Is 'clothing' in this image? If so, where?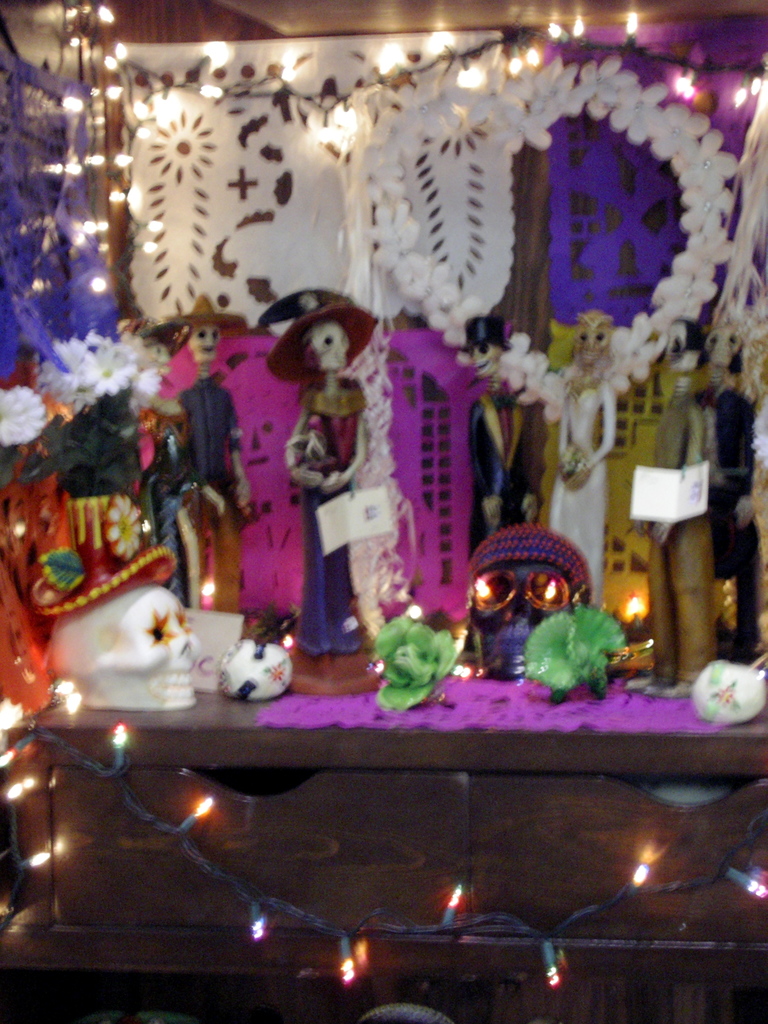
Yes, at {"left": 464, "top": 385, "right": 550, "bottom": 560}.
